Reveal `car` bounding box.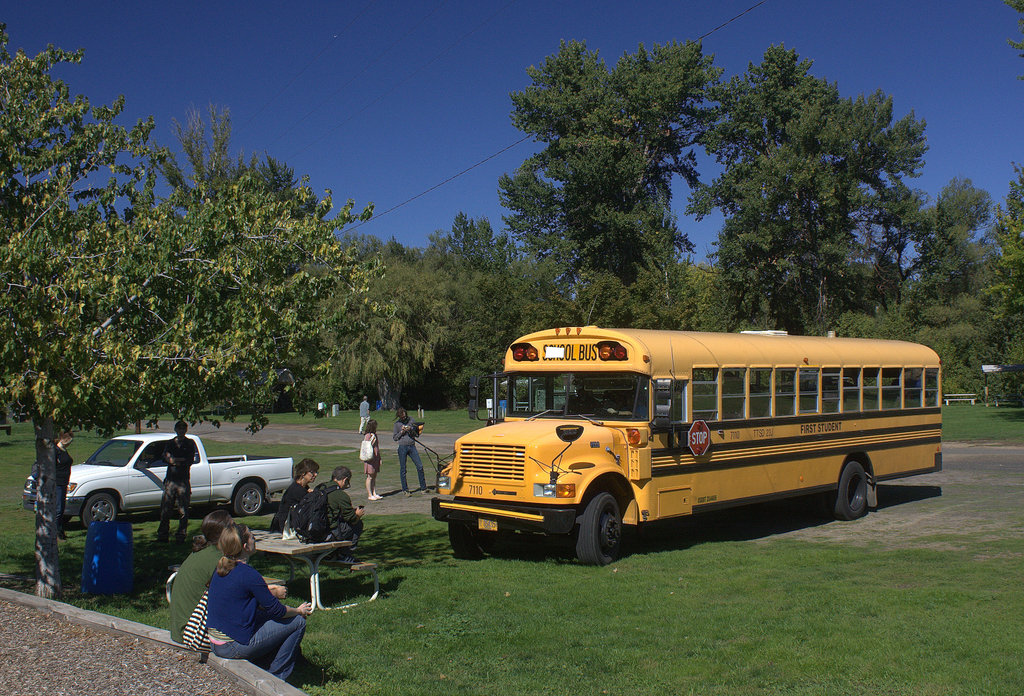
Revealed: l=22, t=430, r=302, b=526.
